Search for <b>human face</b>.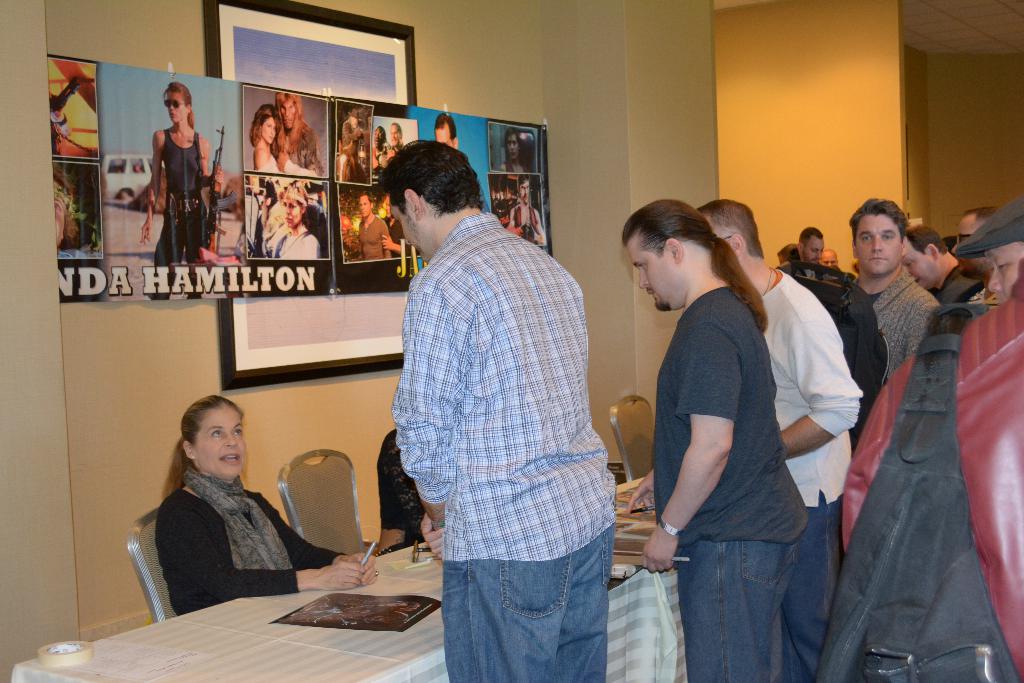
Found at <box>388,199,428,257</box>.
